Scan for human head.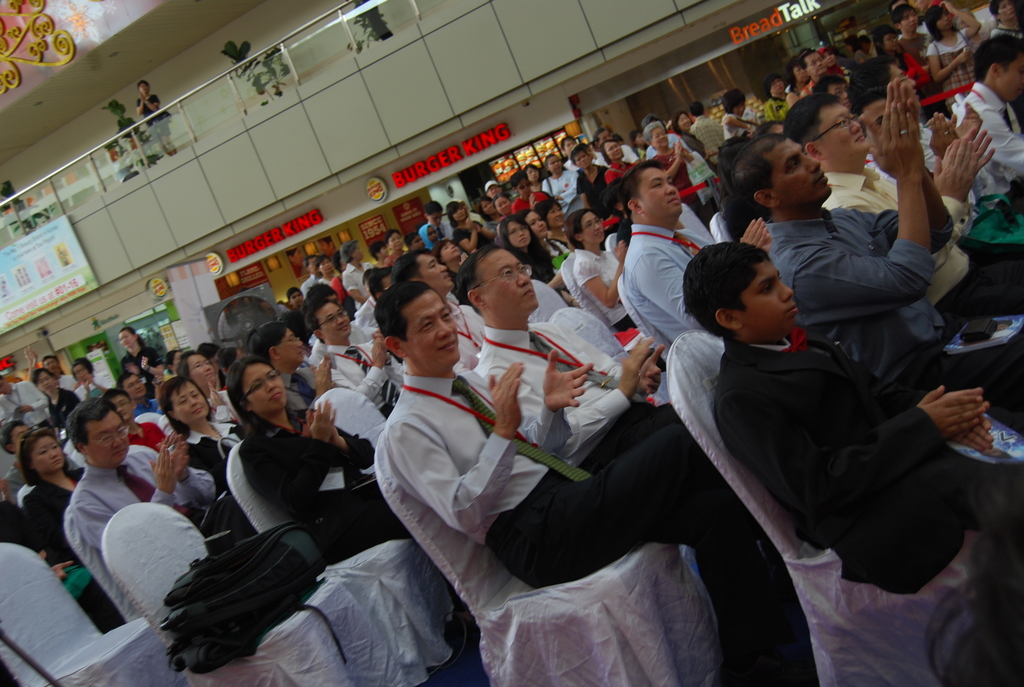
Scan result: region(565, 208, 605, 244).
